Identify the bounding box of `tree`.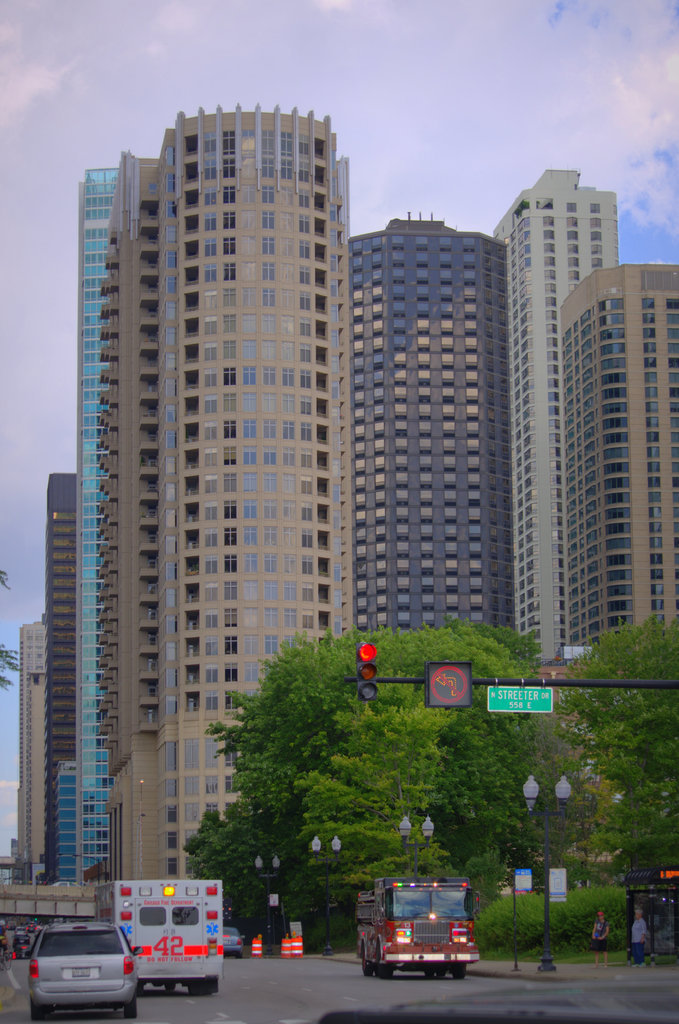
<bbox>0, 566, 22, 694</bbox>.
